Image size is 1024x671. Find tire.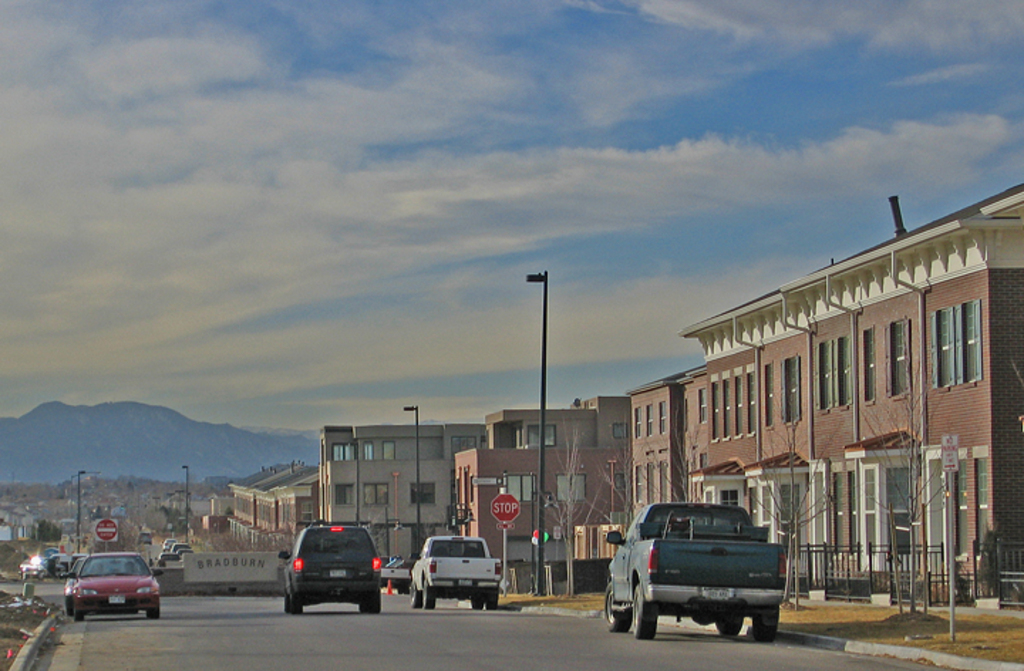
70, 600, 82, 624.
